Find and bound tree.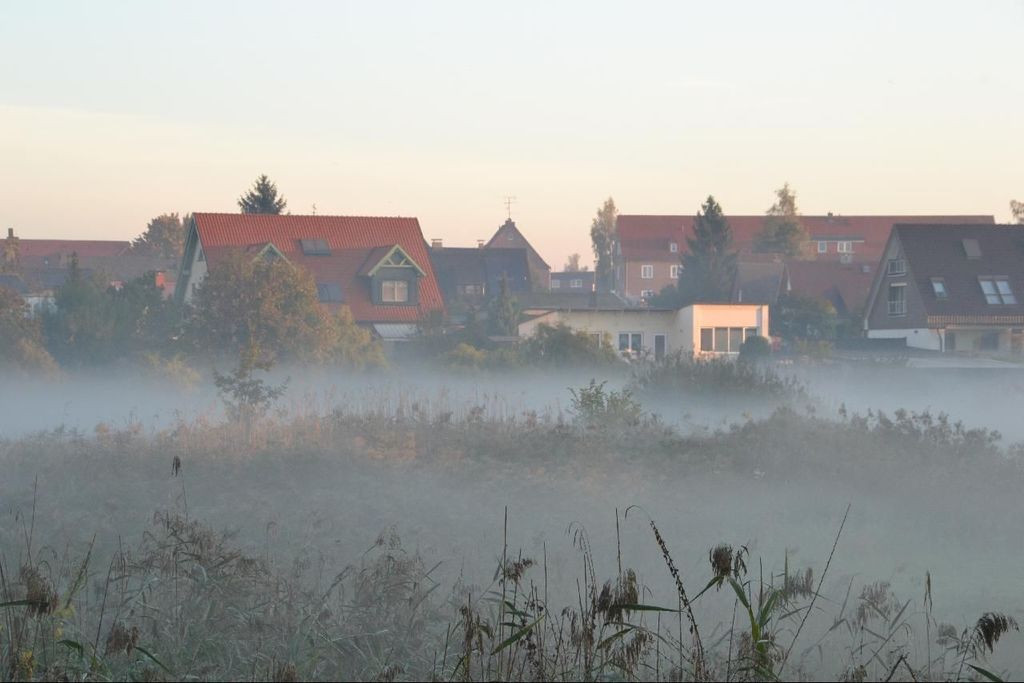
Bound: left=590, top=197, right=619, bottom=273.
